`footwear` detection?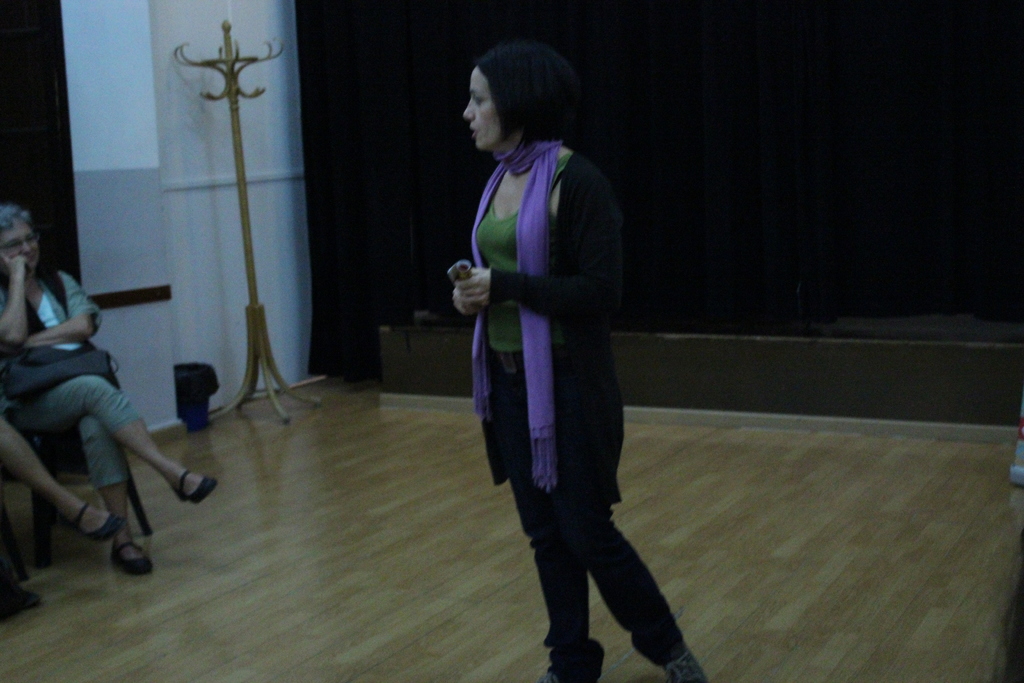
l=662, t=649, r=712, b=682
